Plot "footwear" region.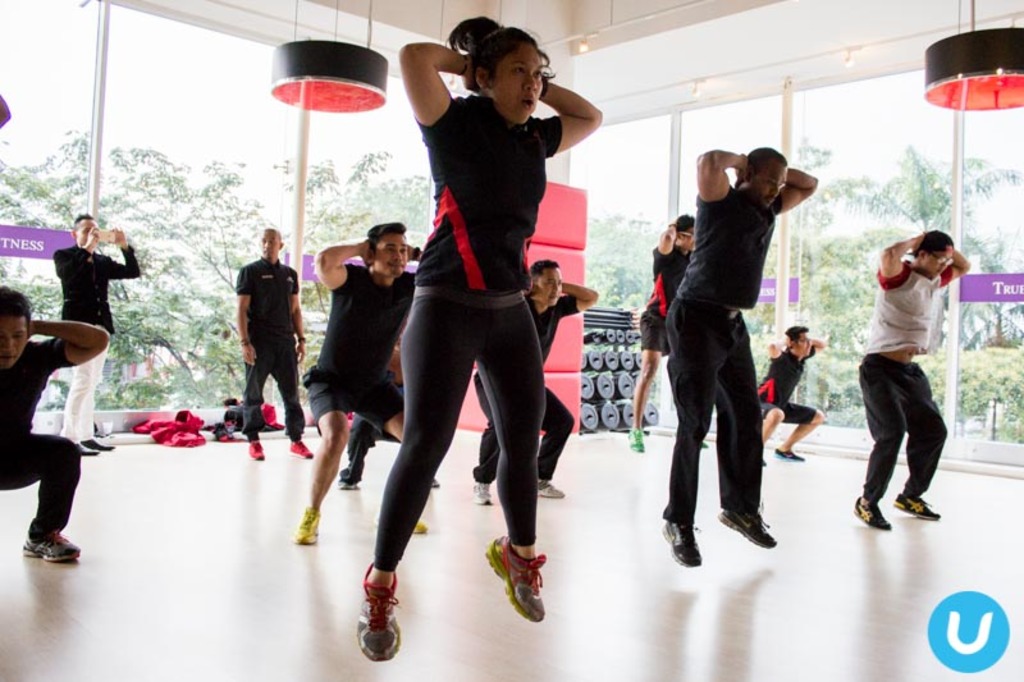
Plotted at 247, 435, 271, 461.
